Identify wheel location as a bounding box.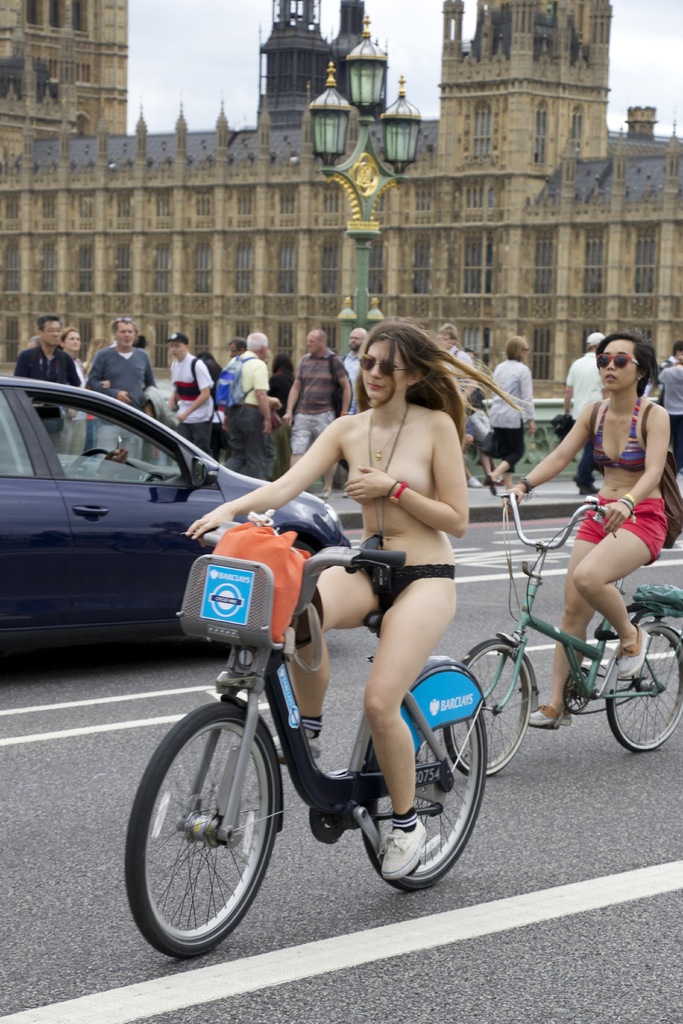
(x1=359, y1=707, x2=486, y2=891).
